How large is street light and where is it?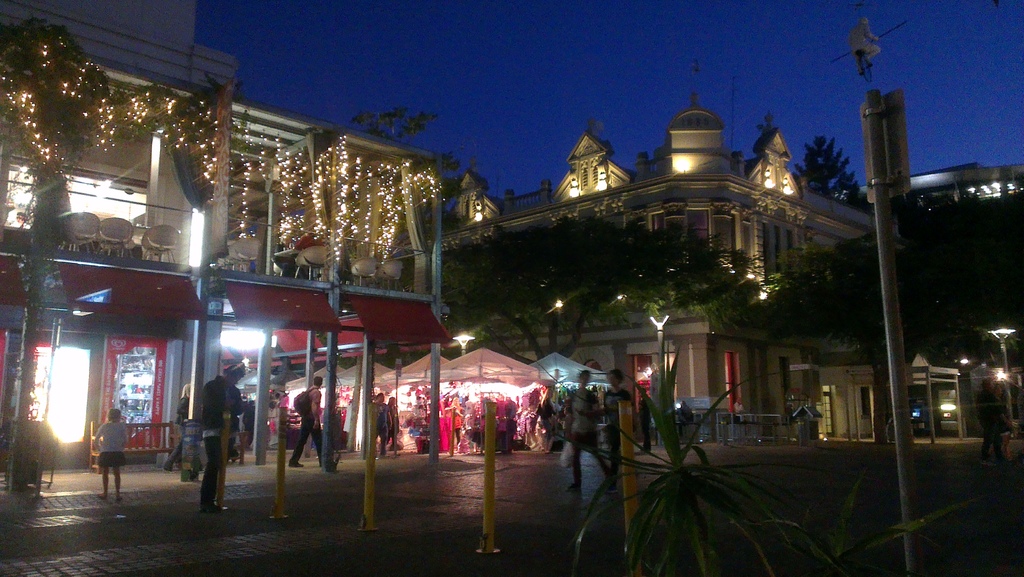
Bounding box: crop(649, 313, 671, 451).
